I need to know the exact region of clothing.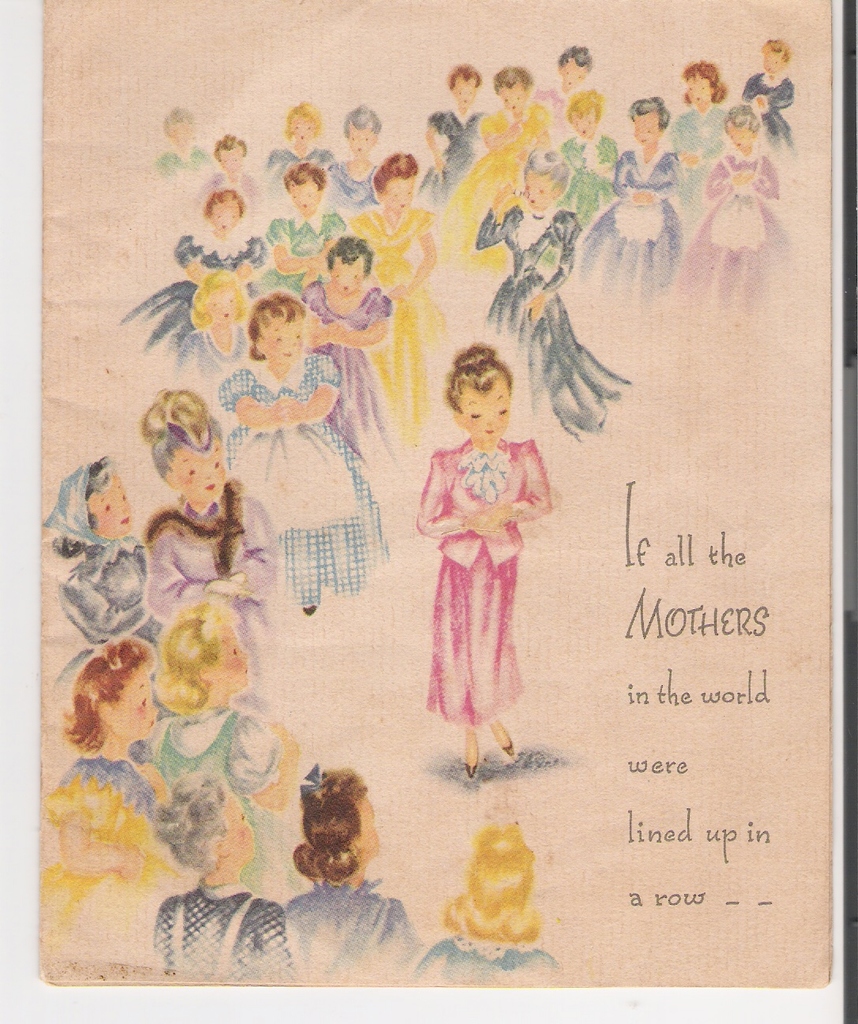
Region: 128,235,257,359.
